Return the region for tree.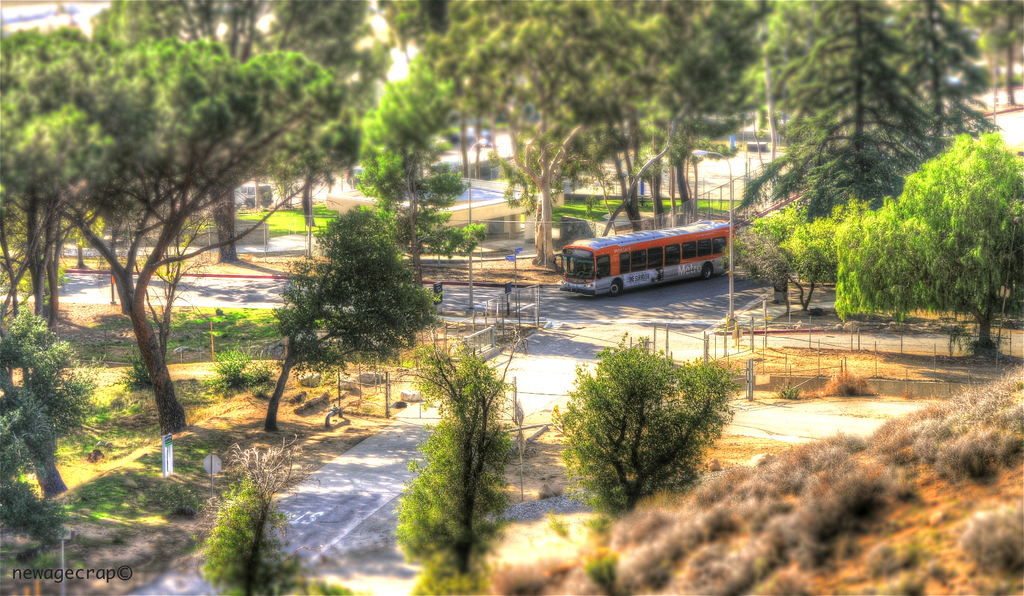
[253, 170, 442, 430].
